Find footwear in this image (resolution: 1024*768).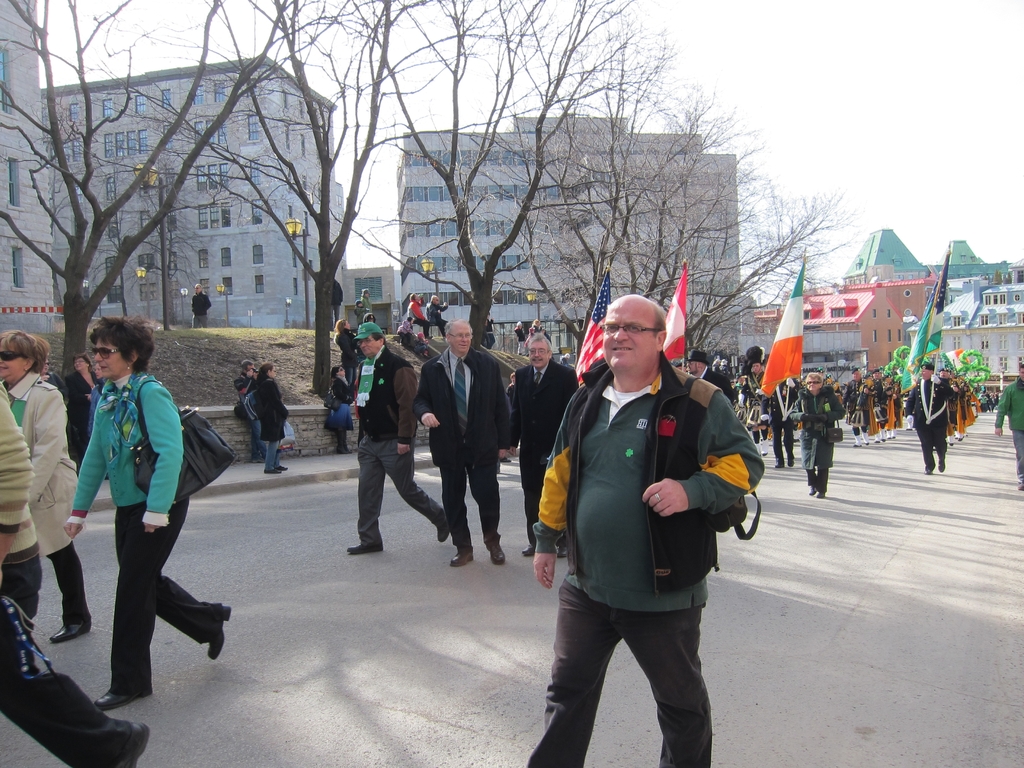
(x1=935, y1=461, x2=946, y2=472).
